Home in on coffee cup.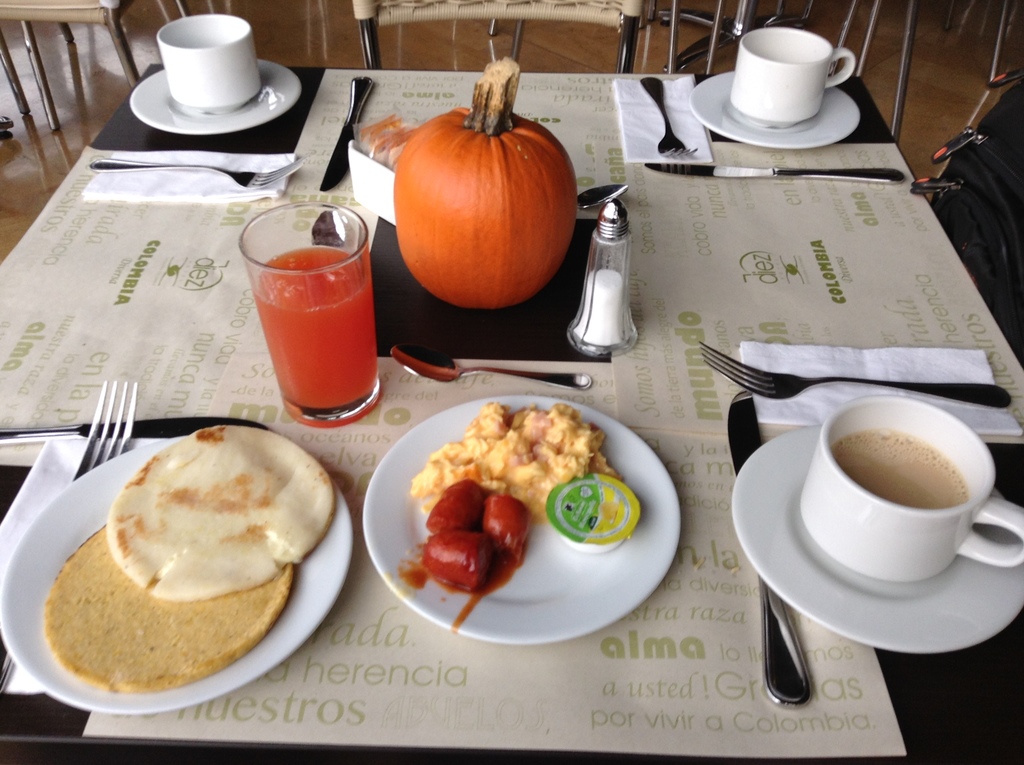
Homed in at {"x1": 726, "y1": 23, "x2": 860, "y2": 127}.
